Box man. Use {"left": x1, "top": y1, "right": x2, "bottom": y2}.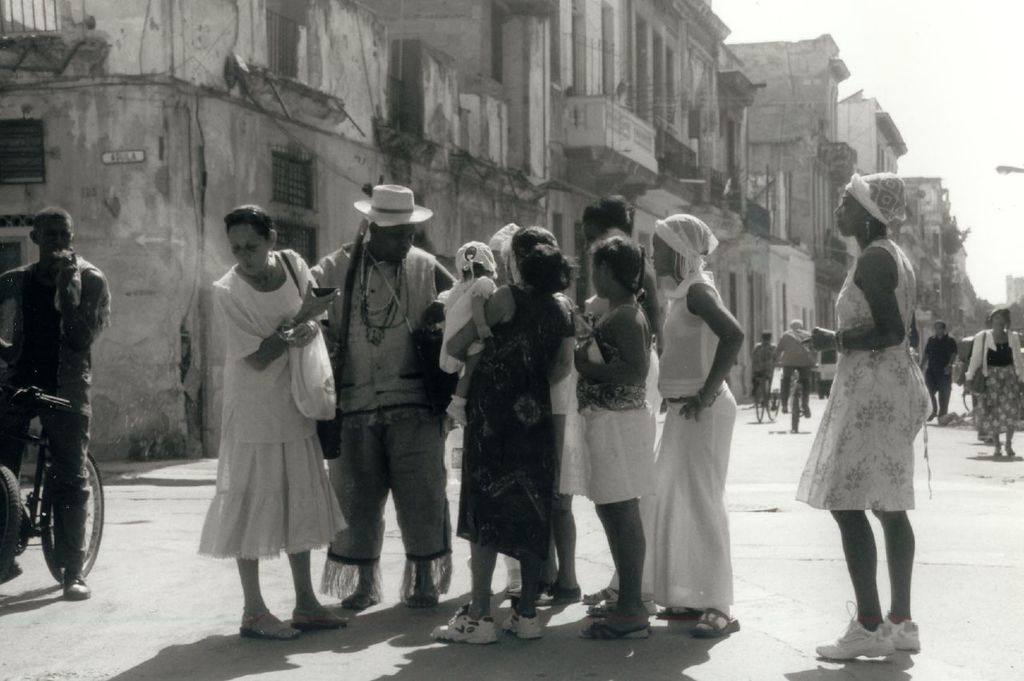
{"left": 917, "top": 322, "right": 958, "bottom": 417}.
